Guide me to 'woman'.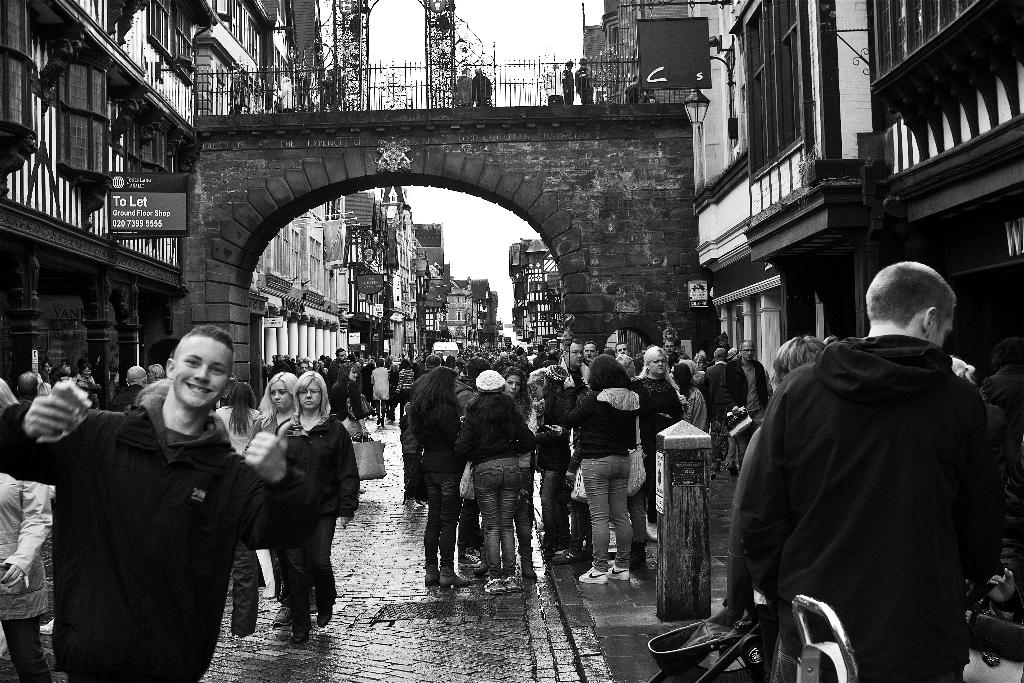
Guidance: [x1=425, y1=370, x2=456, y2=587].
